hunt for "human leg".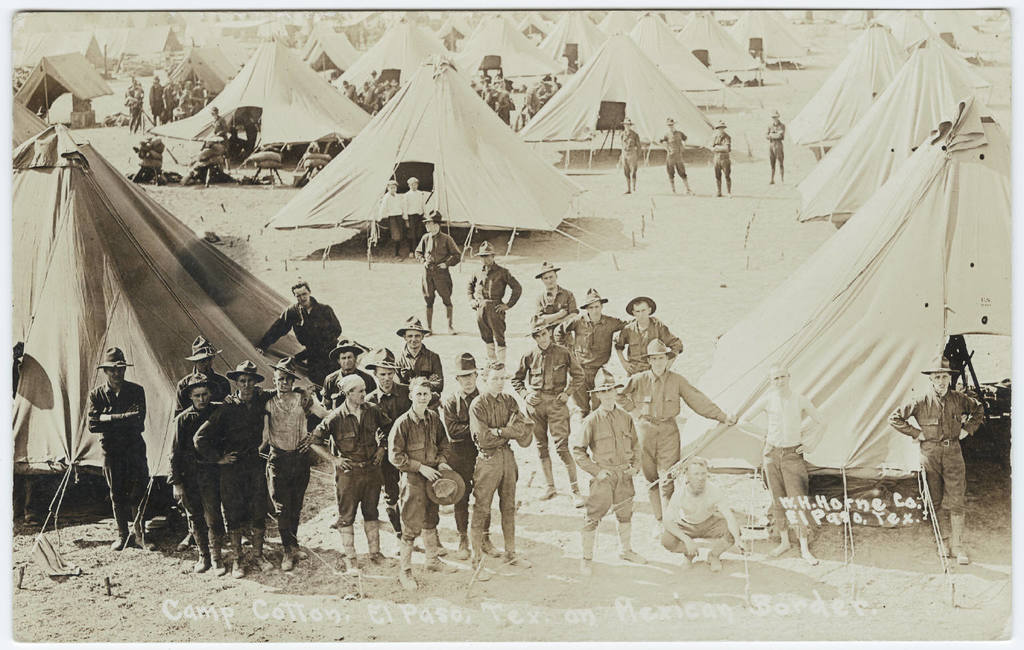
Hunted down at BBox(471, 455, 506, 572).
